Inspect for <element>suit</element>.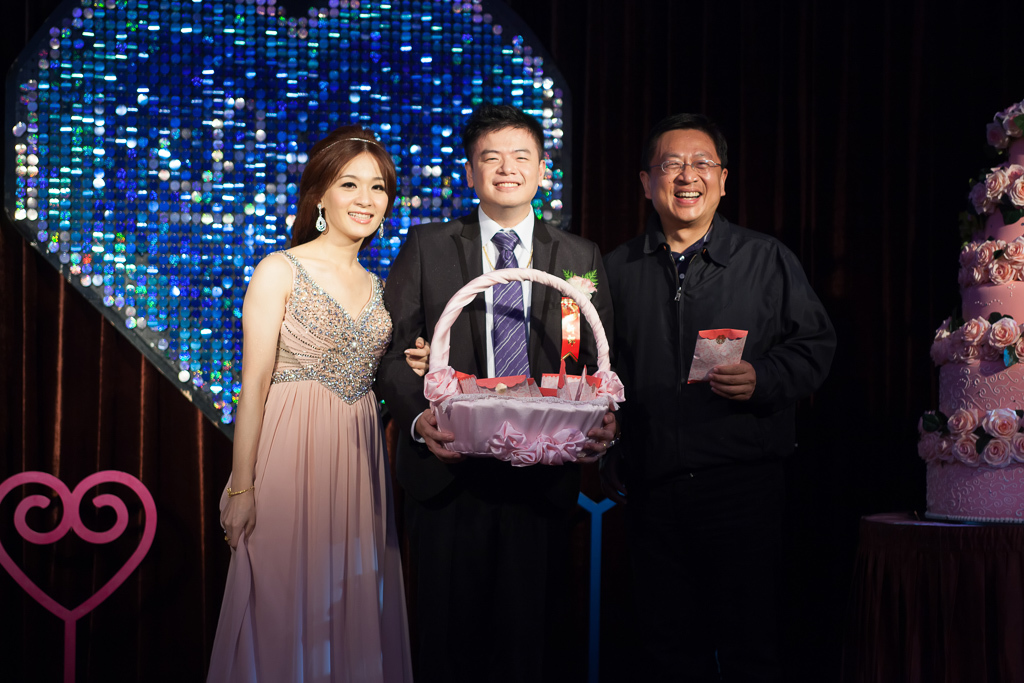
Inspection: 376 206 617 681.
